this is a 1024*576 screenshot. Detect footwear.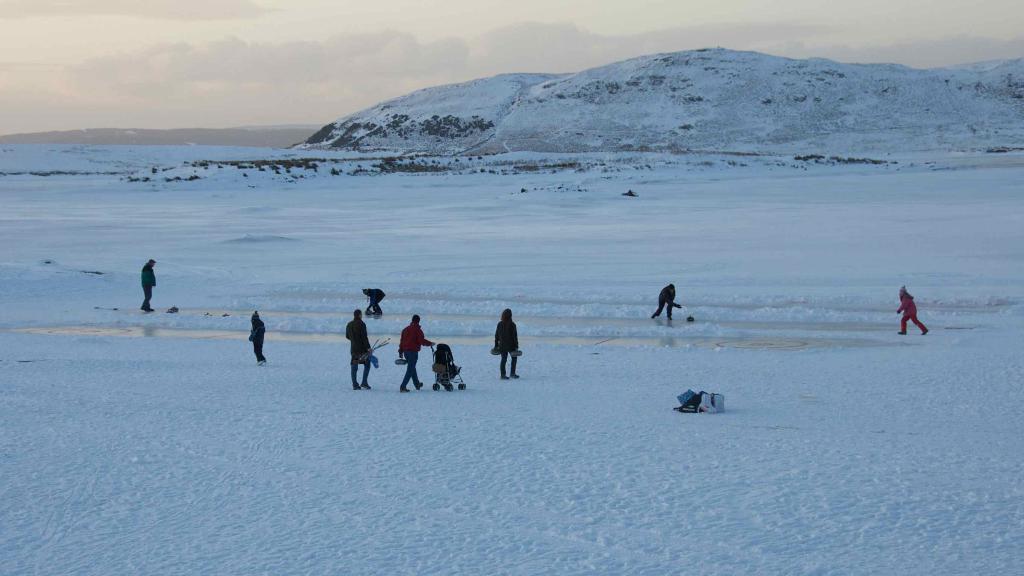
bbox=[665, 316, 675, 321].
